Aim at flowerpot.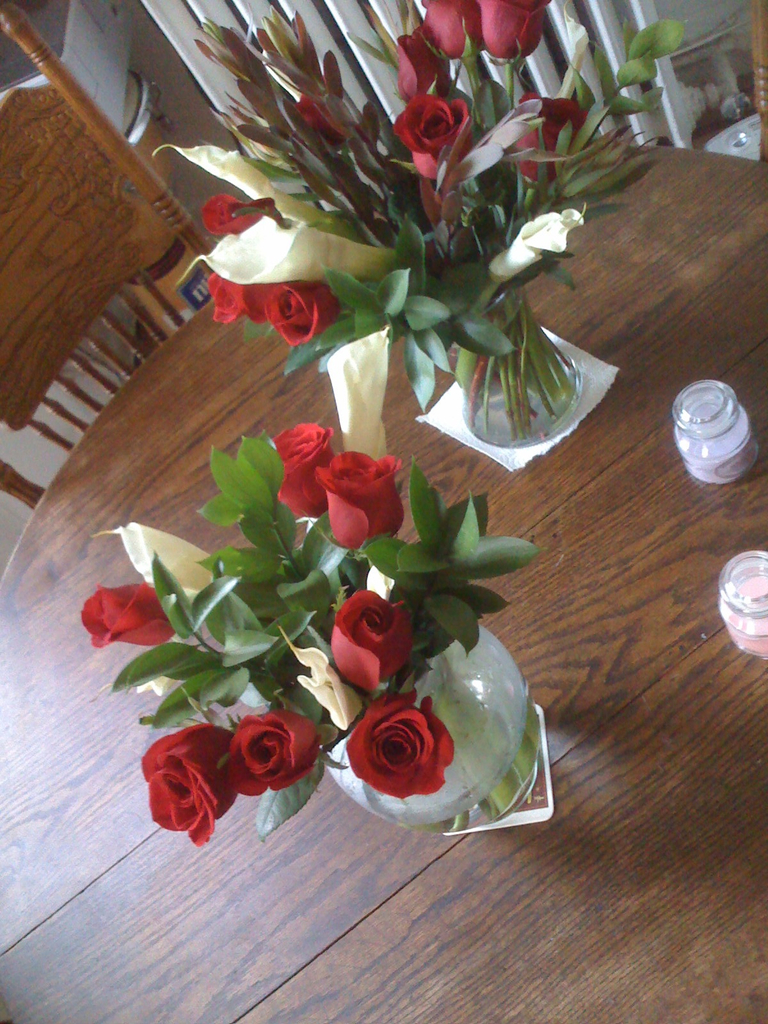
Aimed at box(428, 283, 582, 447).
